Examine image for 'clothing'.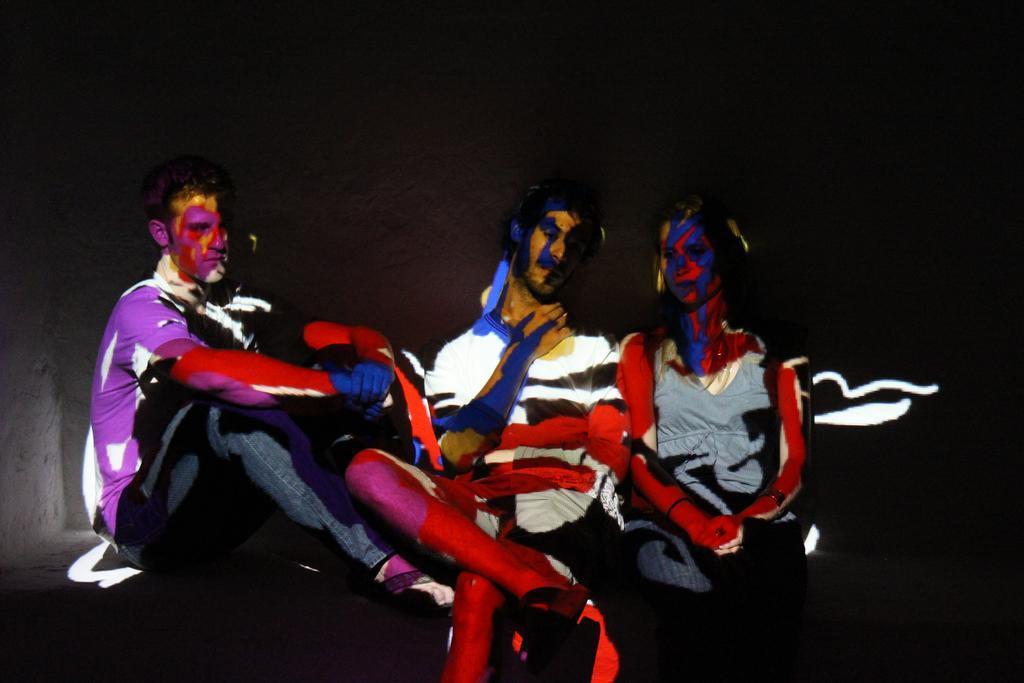
Examination result: x1=386 y1=304 x2=619 y2=567.
